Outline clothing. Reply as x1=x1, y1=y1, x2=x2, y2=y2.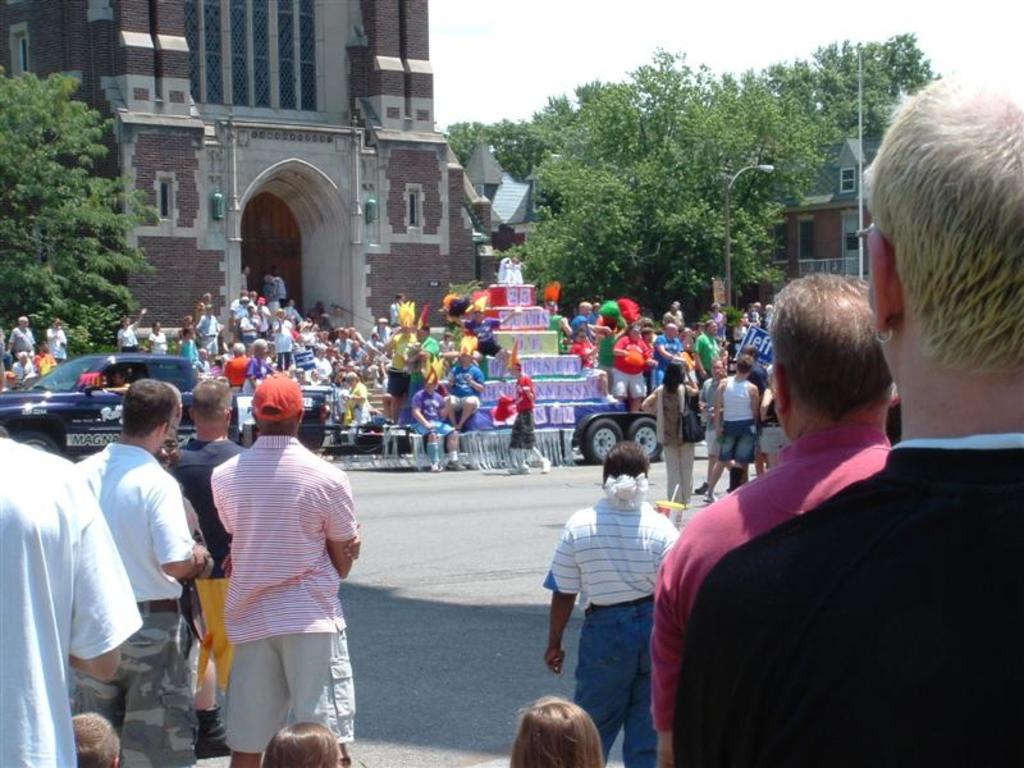
x1=691, y1=328, x2=724, y2=375.
